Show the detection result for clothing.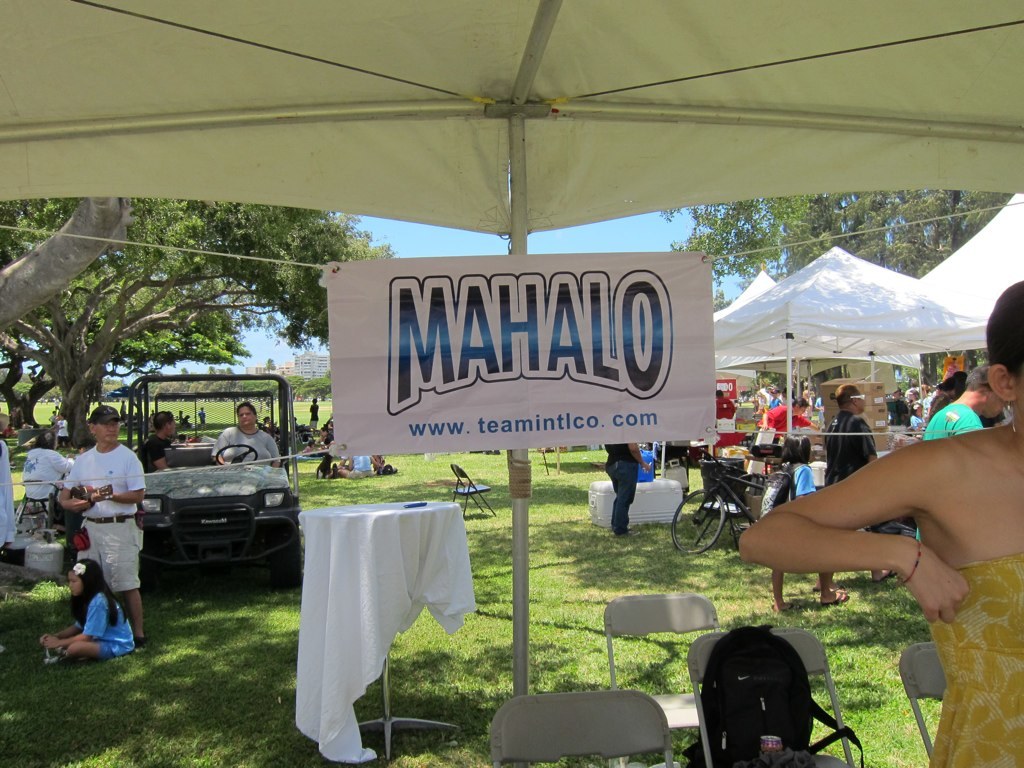
{"left": 143, "top": 428, "right": 170, "bottom": 478}.
